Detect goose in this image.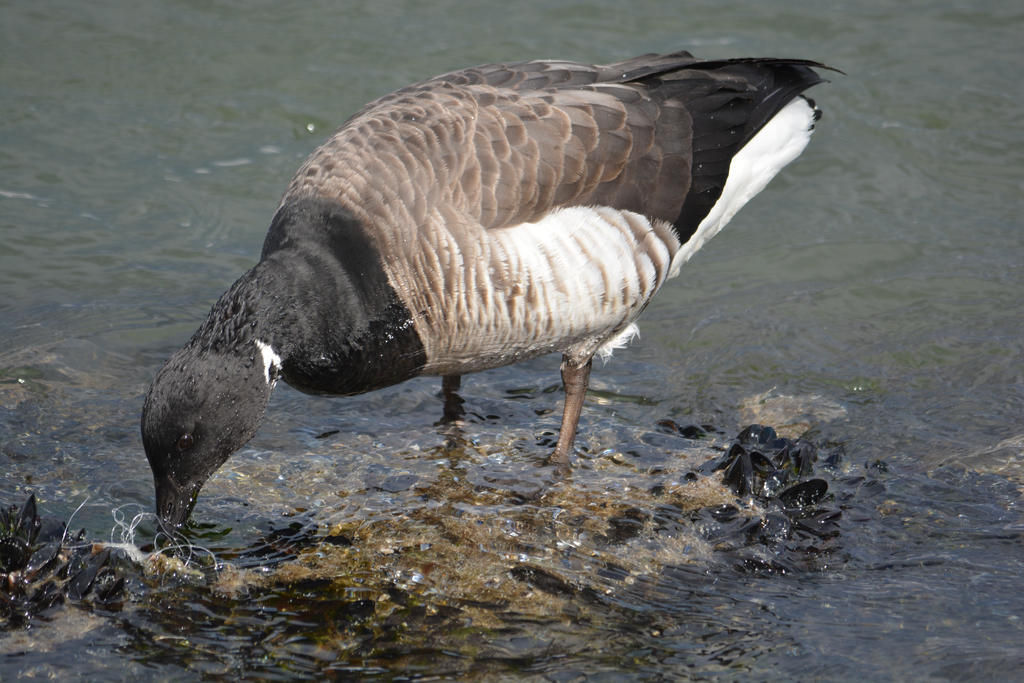
Detection: 143/46/850/541.
